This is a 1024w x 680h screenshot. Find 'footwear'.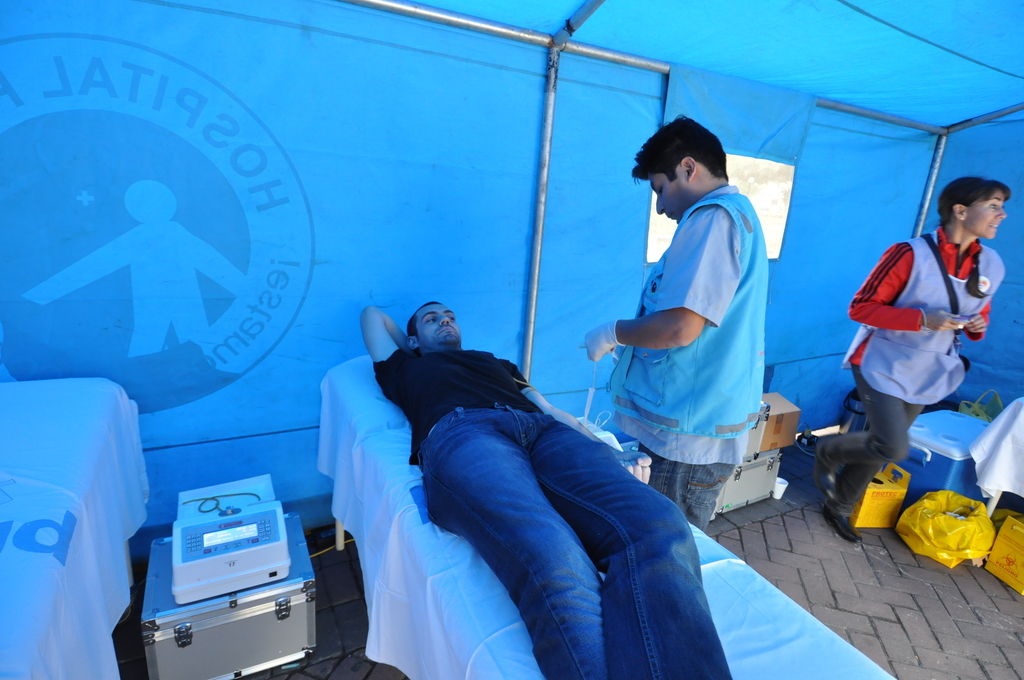
Bounding box: (824, 508, 859, 543).
